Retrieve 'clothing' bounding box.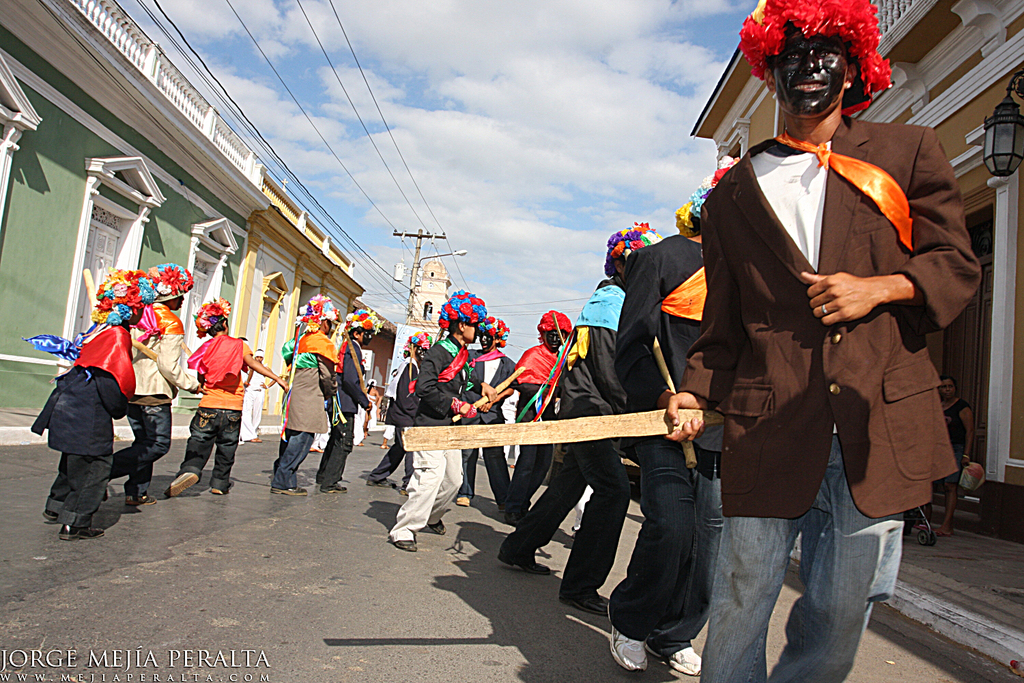
Bounding box: (x1=315, y1=337, x2=365, y2=489).
